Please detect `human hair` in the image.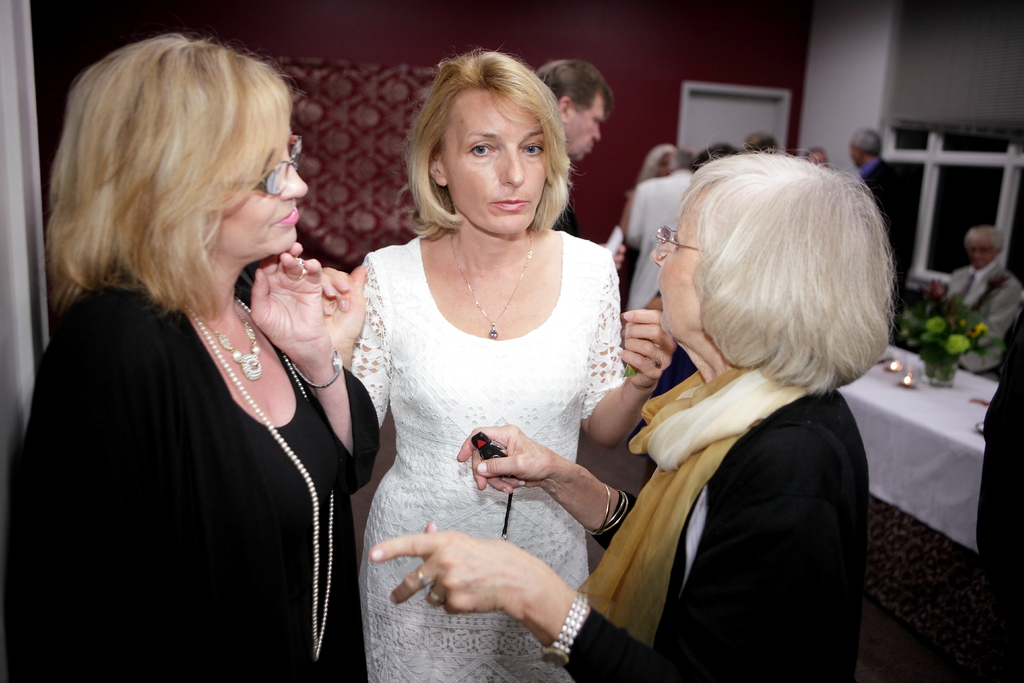
[x1=694, y1=142, x2=736, y2=171].
